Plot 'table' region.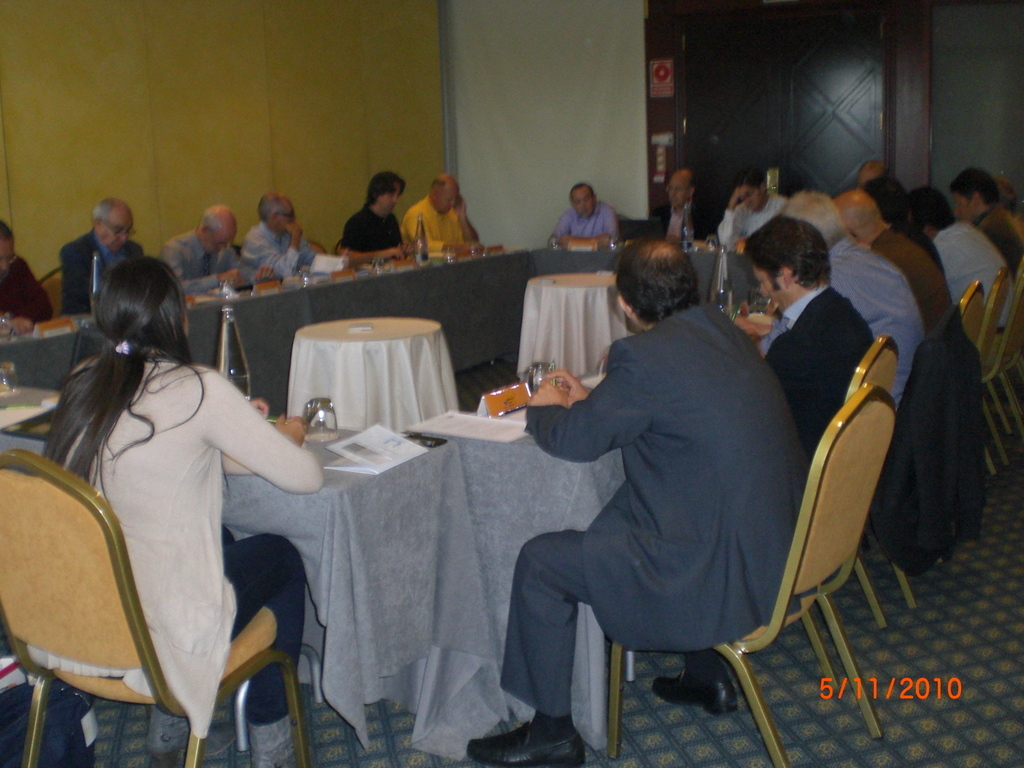
Plotted at [510, 266, 628, 382].
